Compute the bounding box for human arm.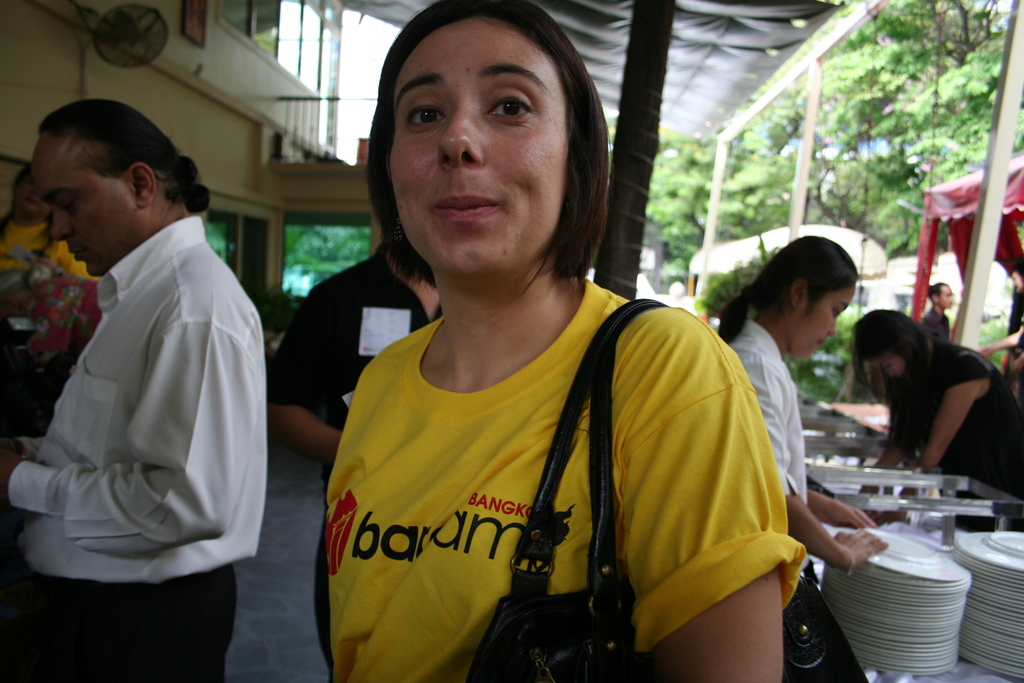
region(2, 432, 68, 477).
